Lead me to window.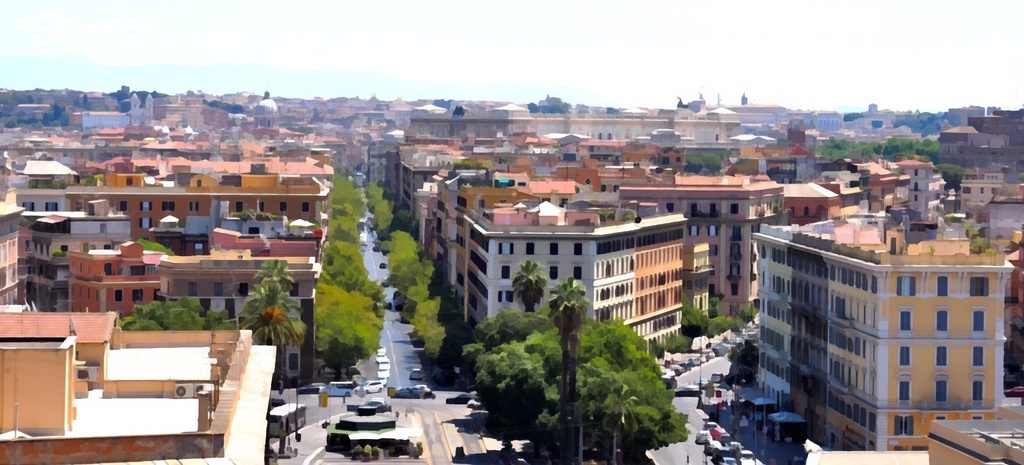
Lead to box=[935, 346, 951, 368].
